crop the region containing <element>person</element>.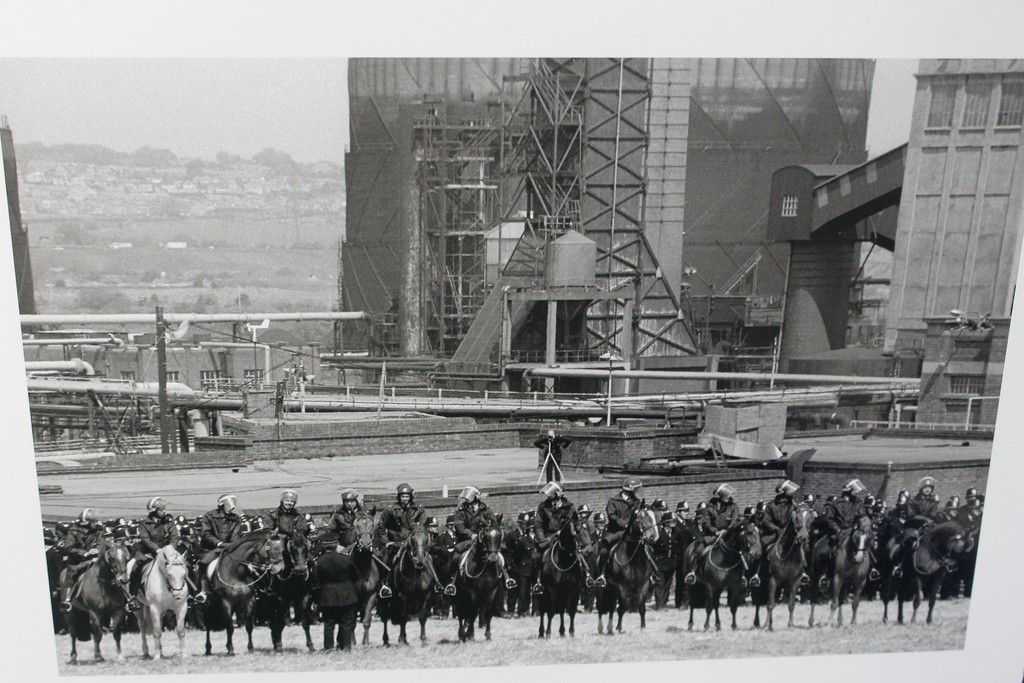
Crop region: {"x1": 530, "y1": 484, "x2": 594, "y2": 598}.
